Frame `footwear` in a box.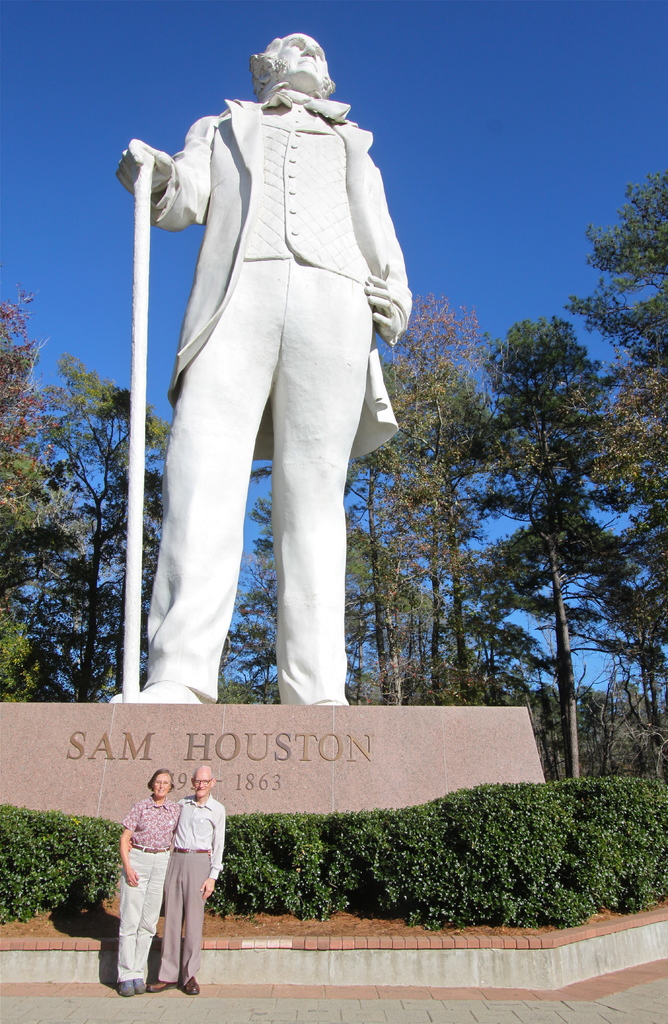
left=153, top=980, right=177, bottom=994.
